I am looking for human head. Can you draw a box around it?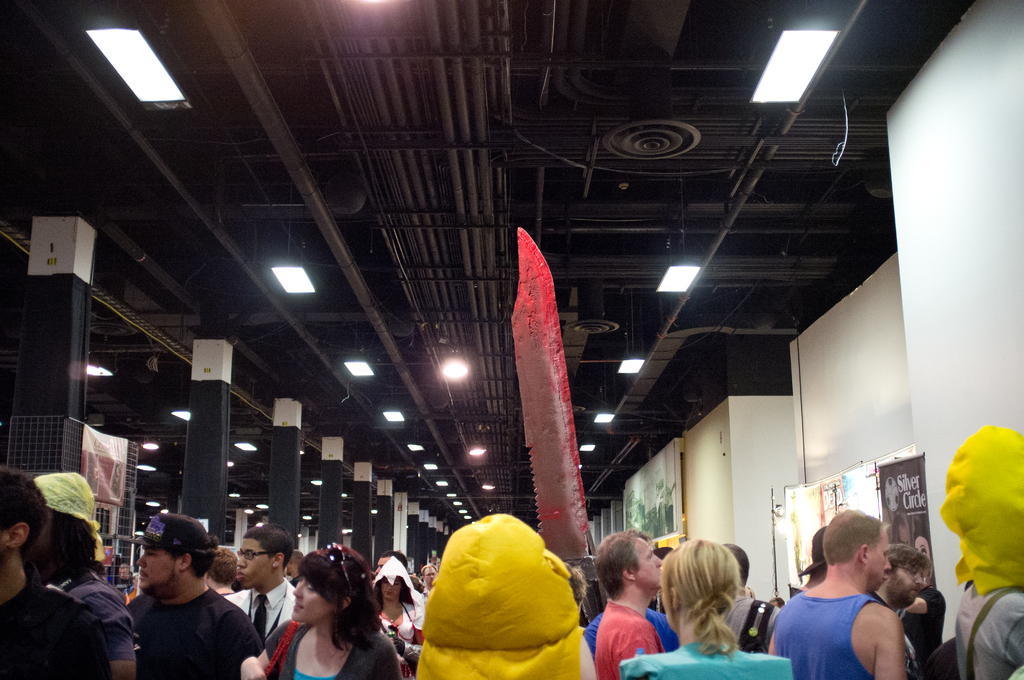
Sure, the bounding box is region(22, 468, 92, 565).
